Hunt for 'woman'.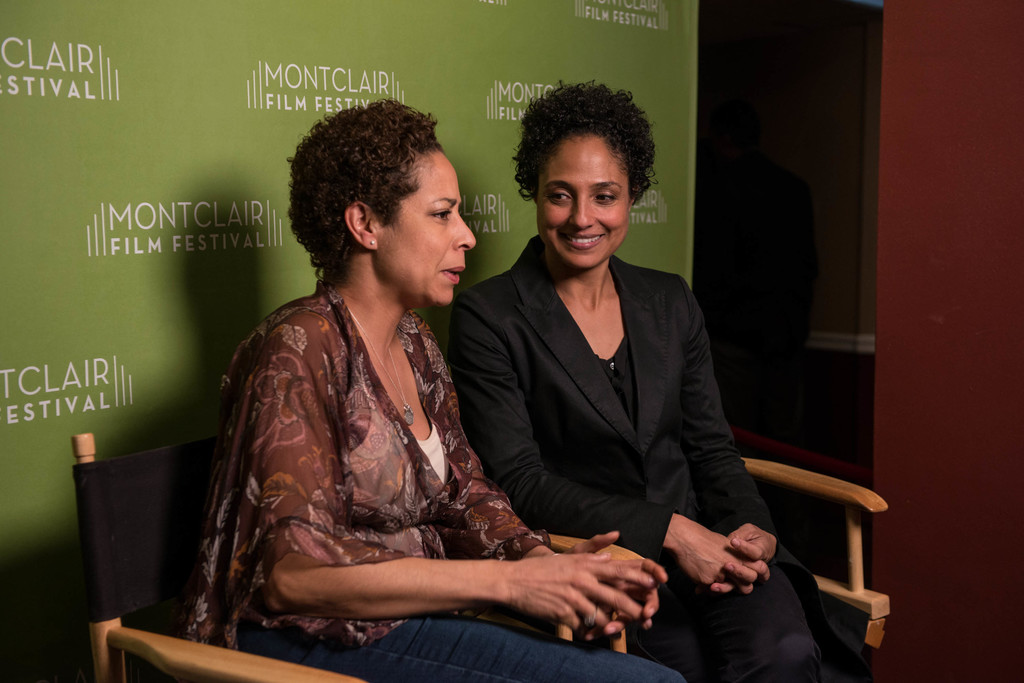
Hunted down at <bbox>172, 119, 612, 652</bbox>.
